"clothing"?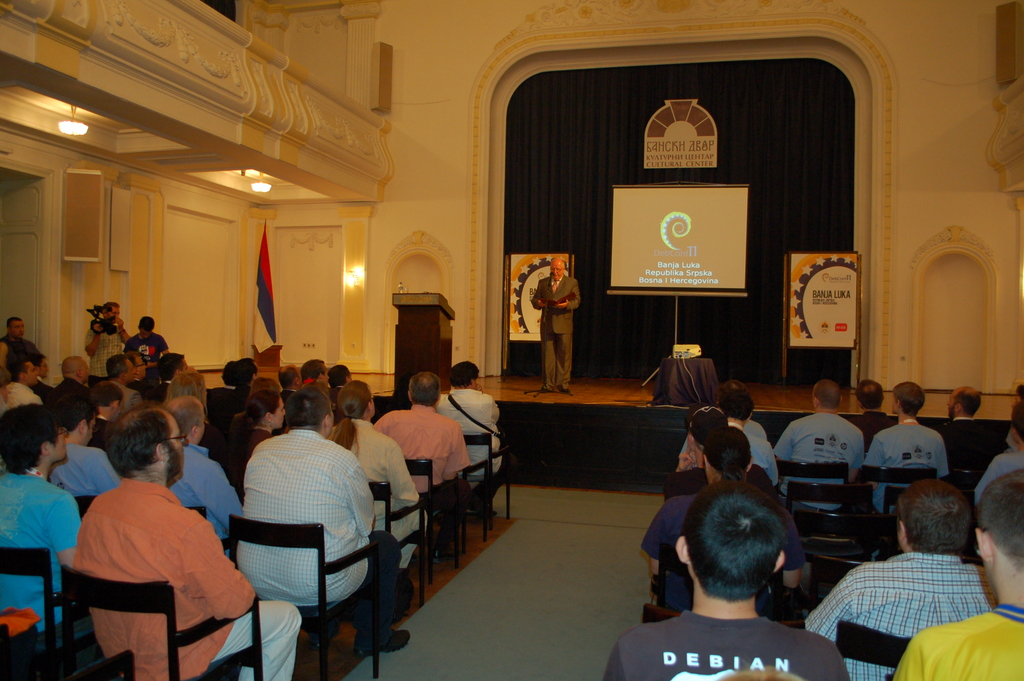
0 326 500 680
